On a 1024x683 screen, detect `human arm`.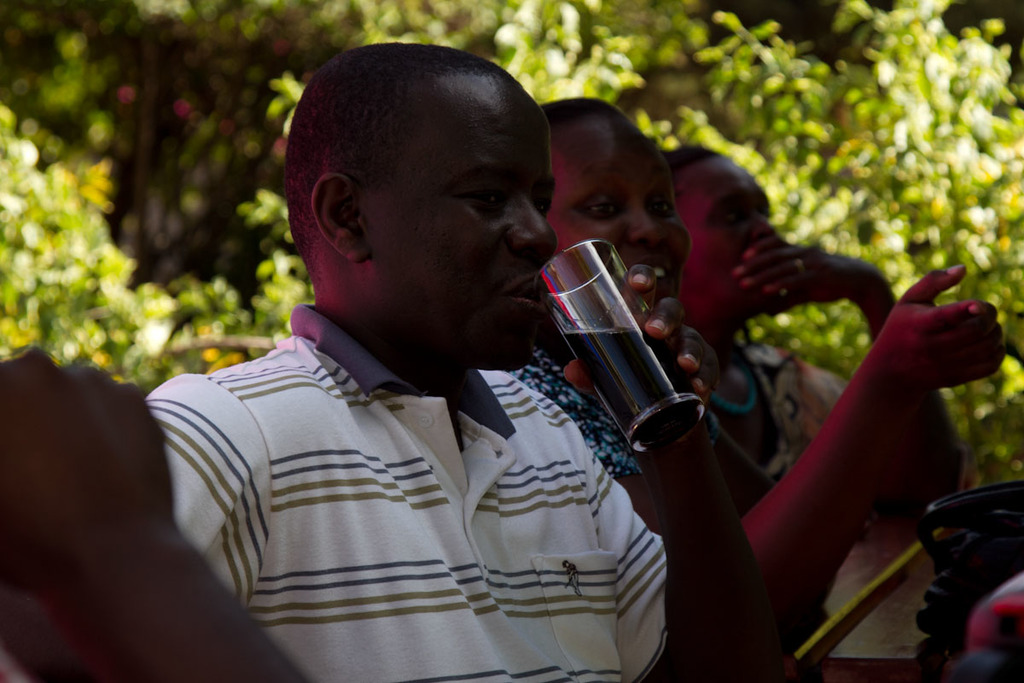
box=[140, 360, 288, 565].
